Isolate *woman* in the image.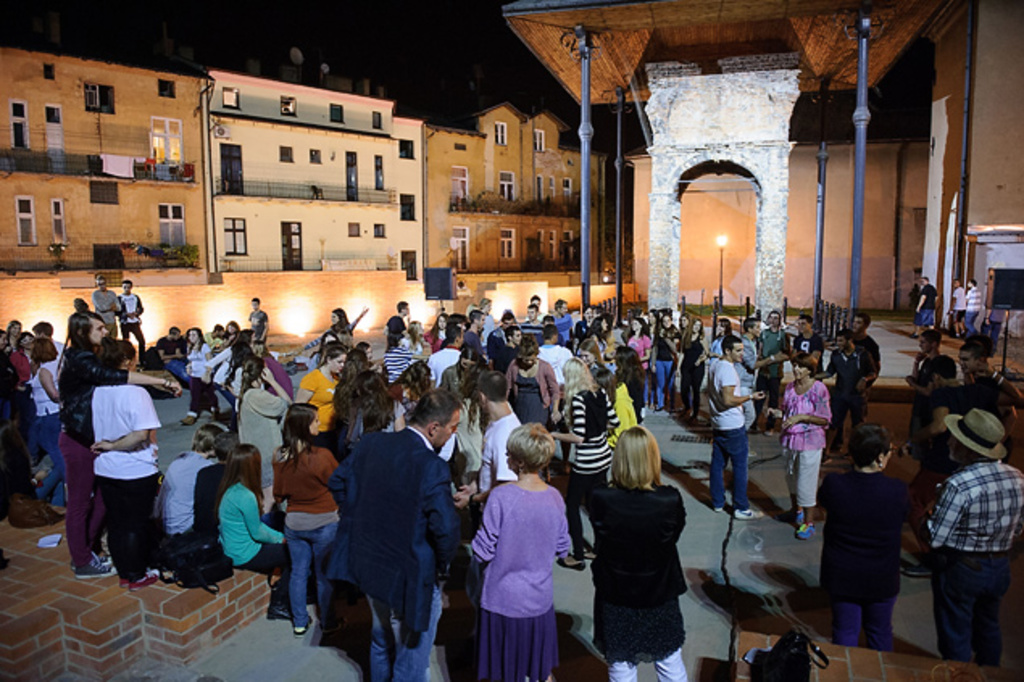
Isolated region: (423, 310, 447, 353).
